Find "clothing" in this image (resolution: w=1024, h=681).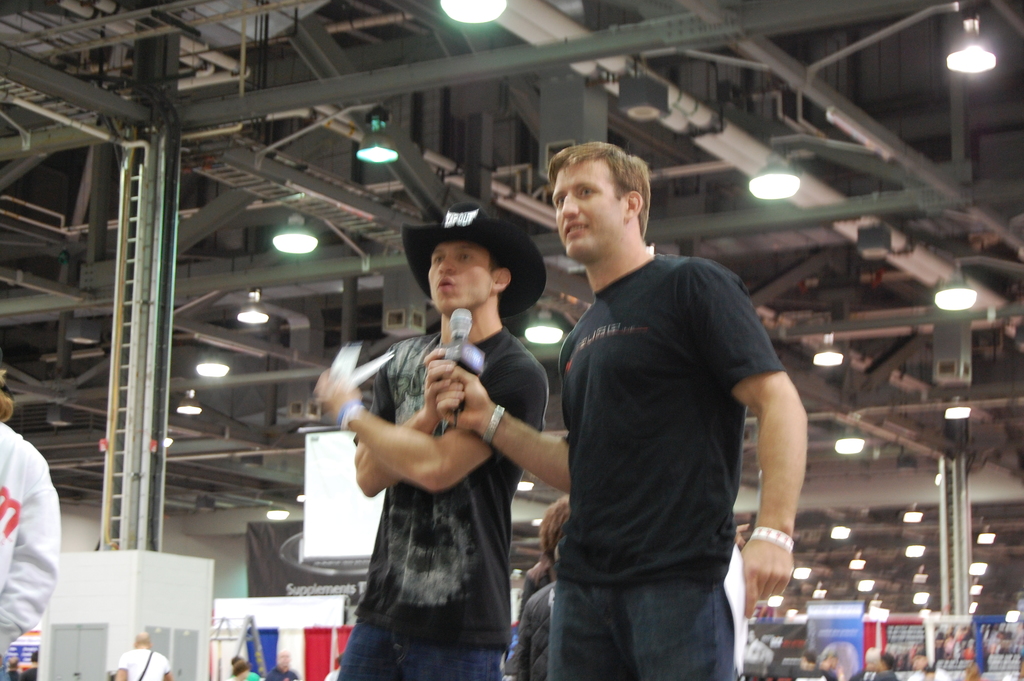
bbox(115, 645, 173, 680).
